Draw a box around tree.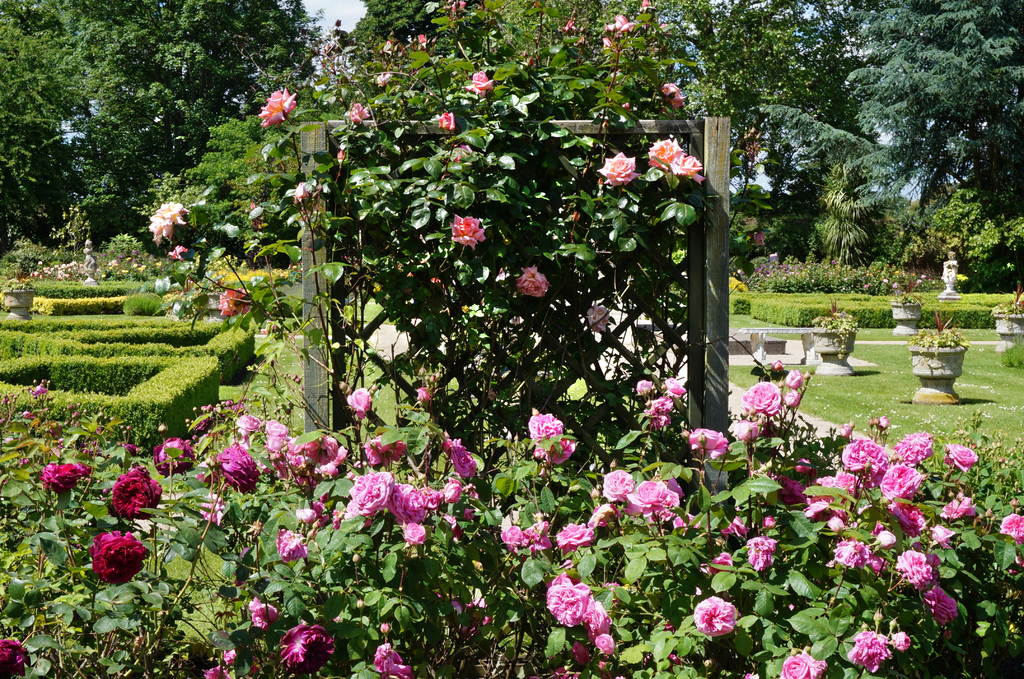
(x1=734, y1=0, x2=877, y2=246).
